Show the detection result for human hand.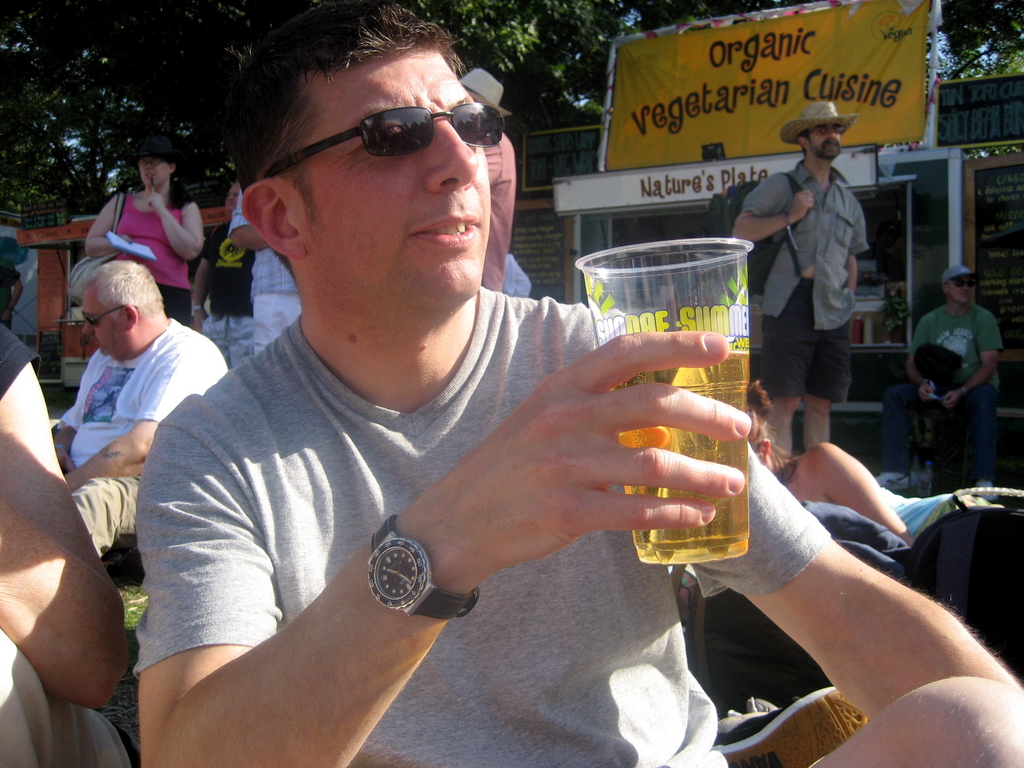
56,450,77,474.
